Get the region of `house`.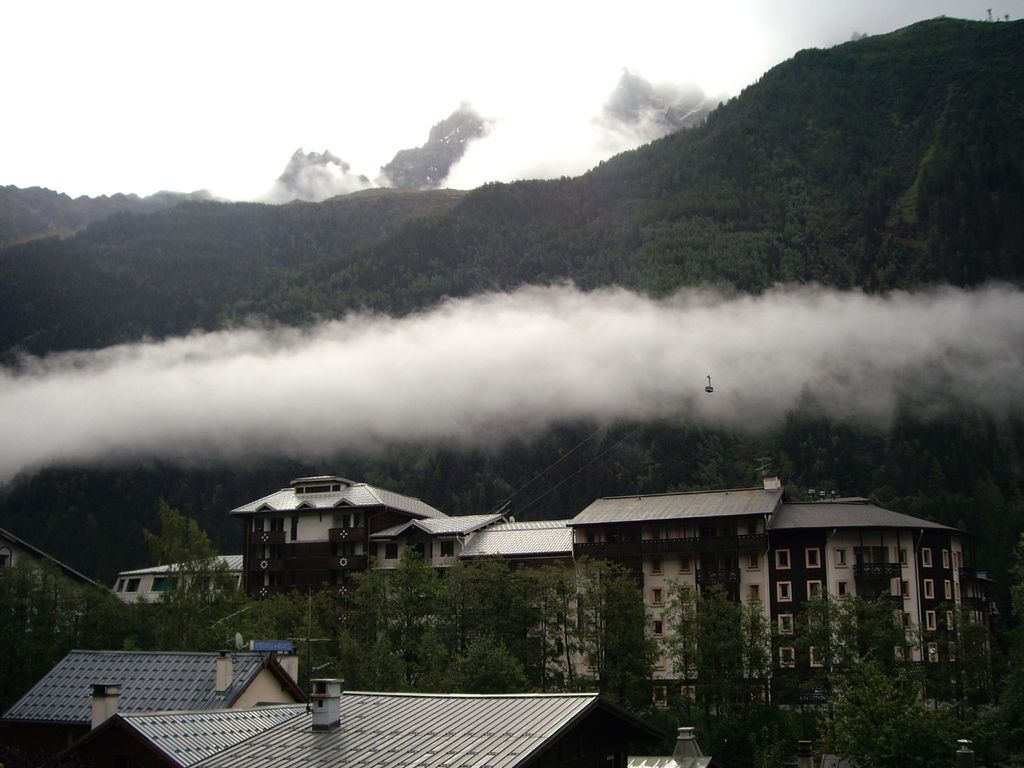
locate(453, 523, 575, 699).
